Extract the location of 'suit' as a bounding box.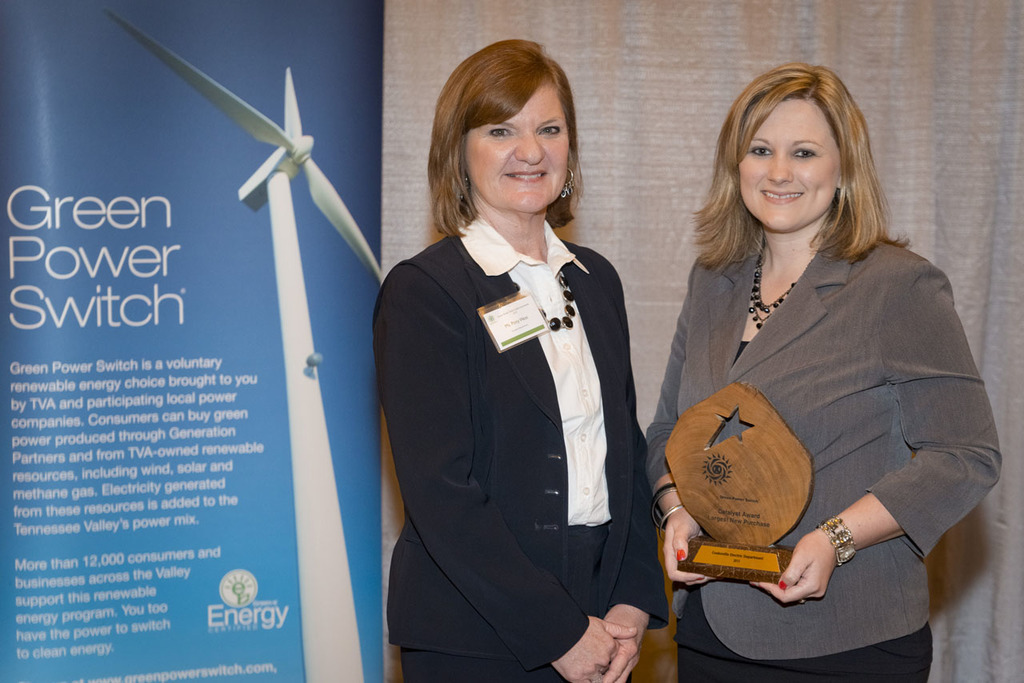
(x1=366, y1=207, x2=676, y2=682).
